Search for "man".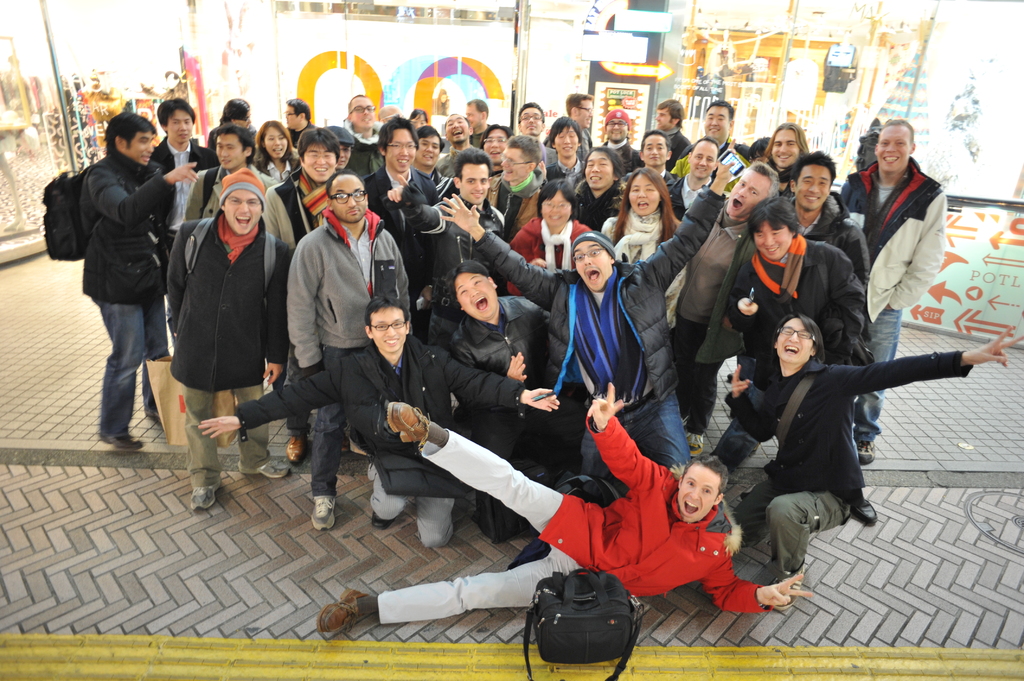
Found at rect(336, 93, 394, 214).
